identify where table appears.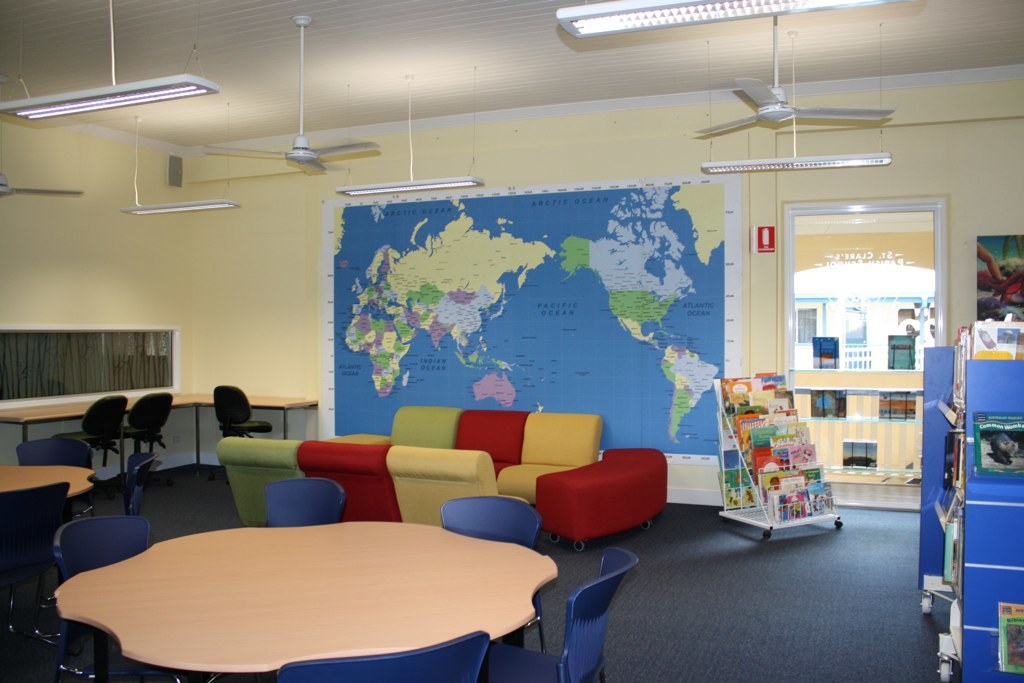
Appears at detection(62, 508, 579, 682).
